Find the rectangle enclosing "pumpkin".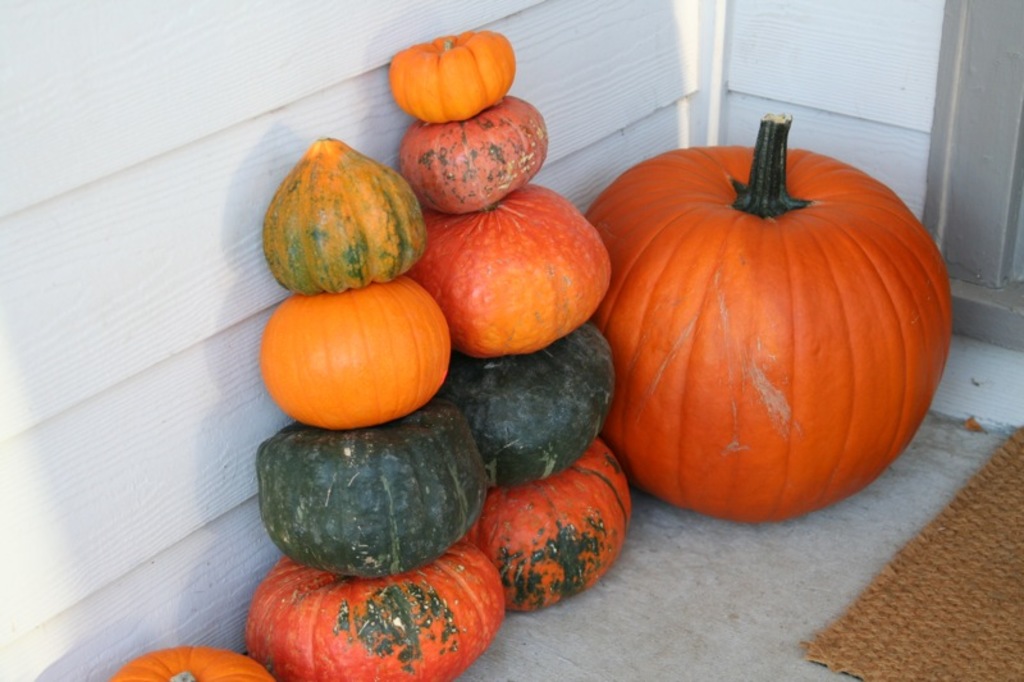
detection(259, 276, 451, 429).
